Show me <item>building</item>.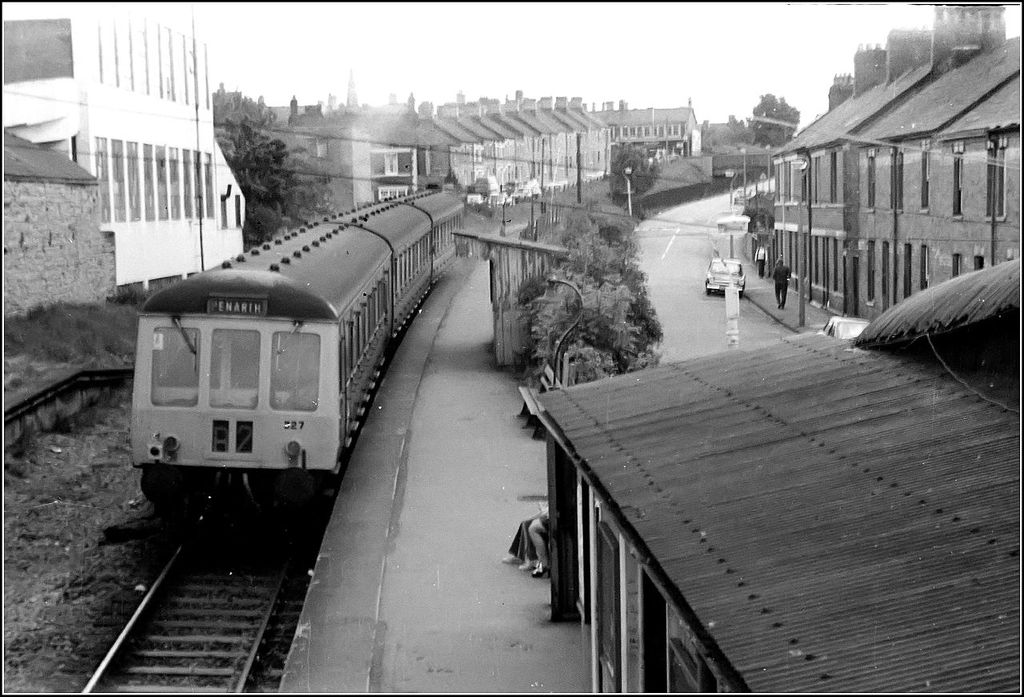
<item>building</item> is here: BBox(586, 92, 703, 158).
